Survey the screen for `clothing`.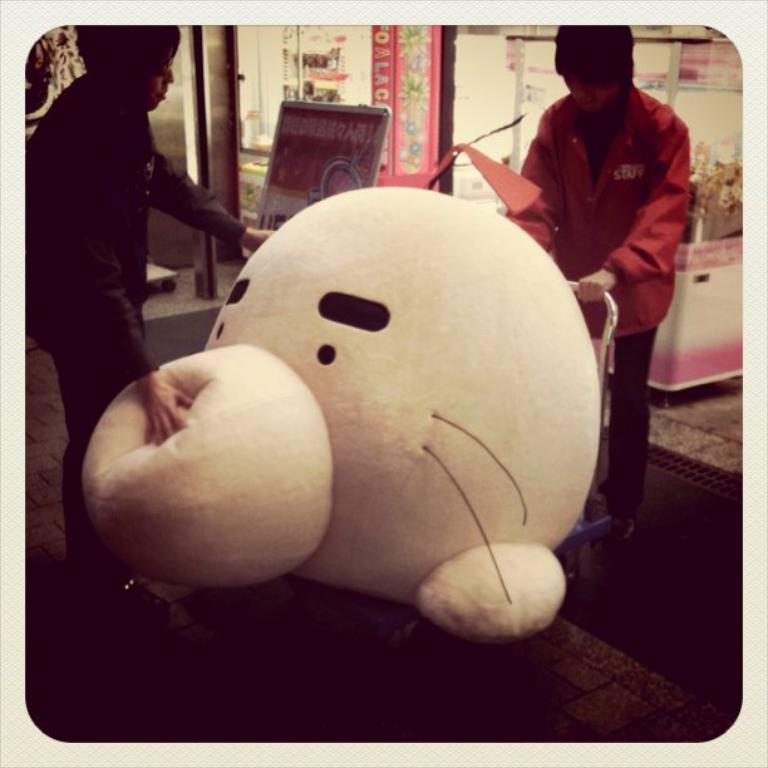
Survey found: box=[26, 78, 242, 556].
